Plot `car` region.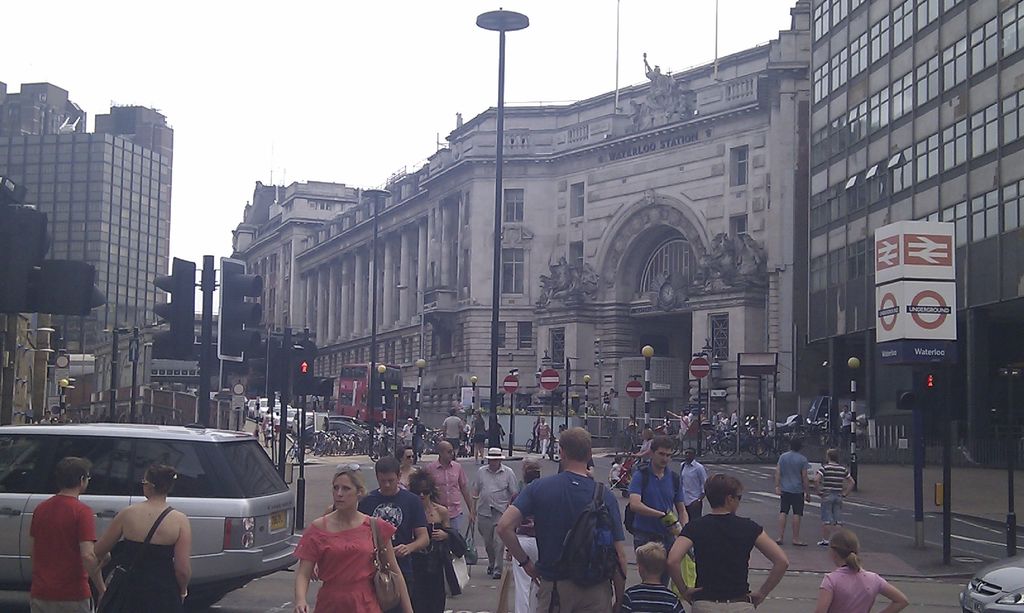
Plotted at select_region(0, 427, 297, 605).
